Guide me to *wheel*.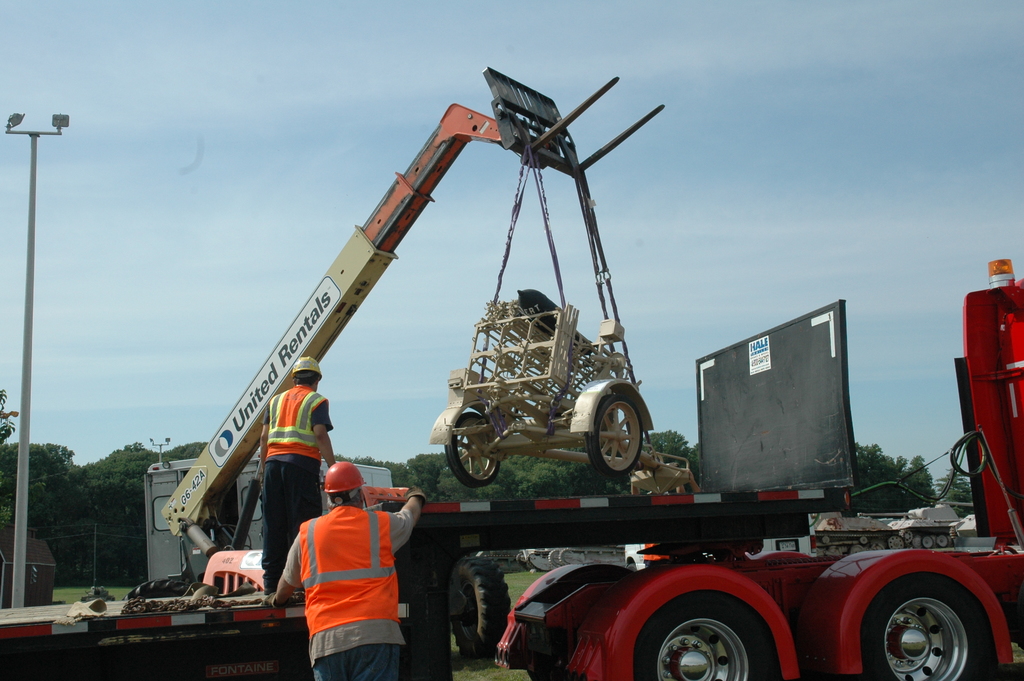
Guidance: 900 529 912 543.
